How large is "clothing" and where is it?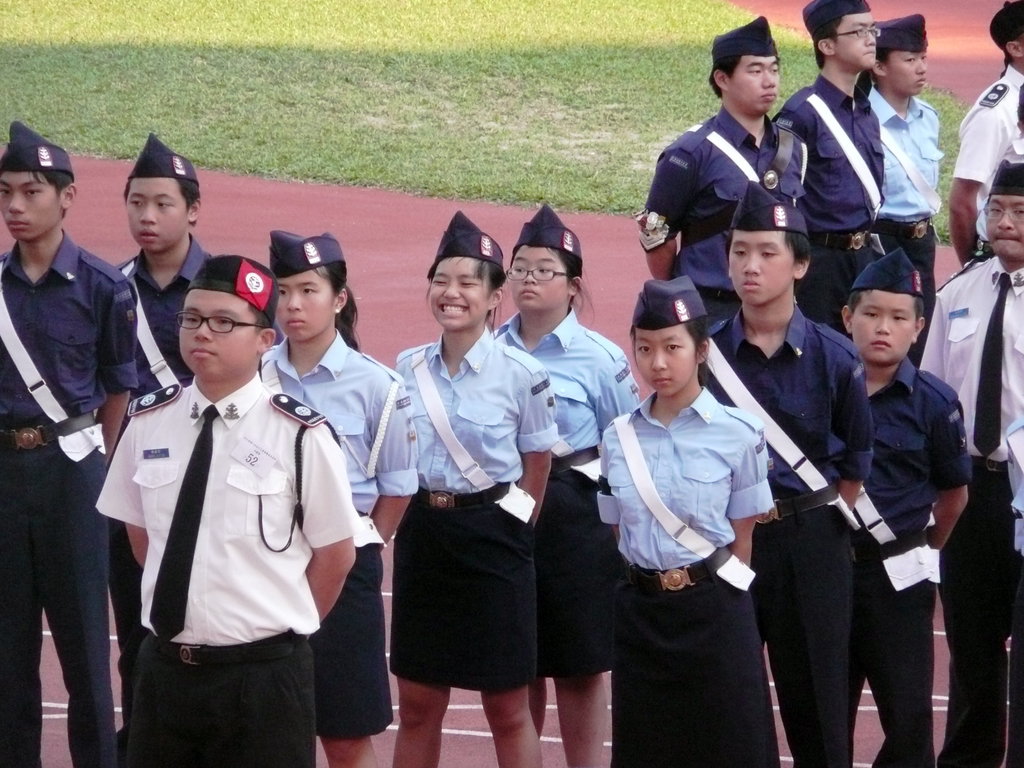
Bounding box: 875, 84, 933, 280.
